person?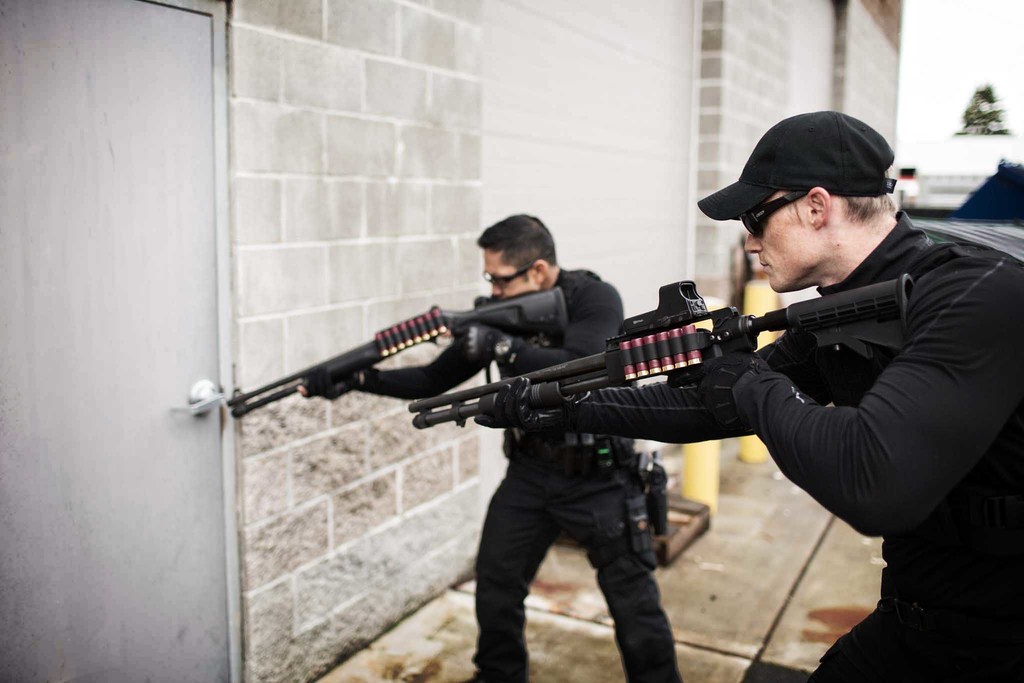
x1=293, y1=210, x2=681, y2=682
